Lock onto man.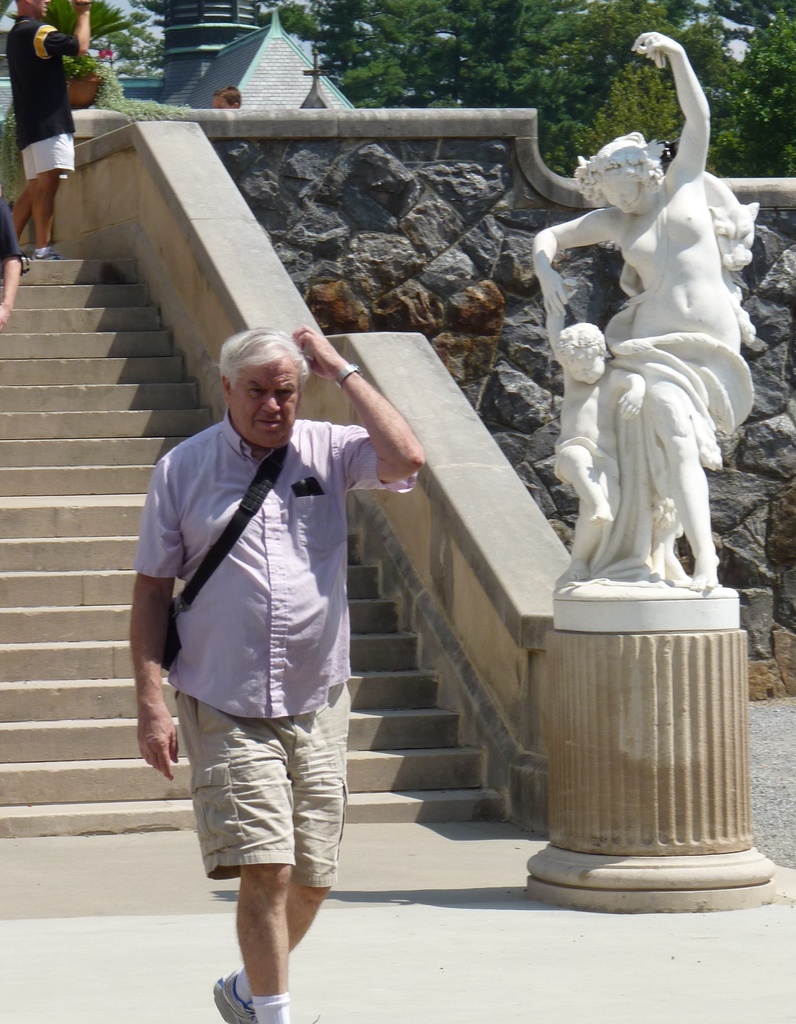
Locked: [7, 0, 95, 258].
